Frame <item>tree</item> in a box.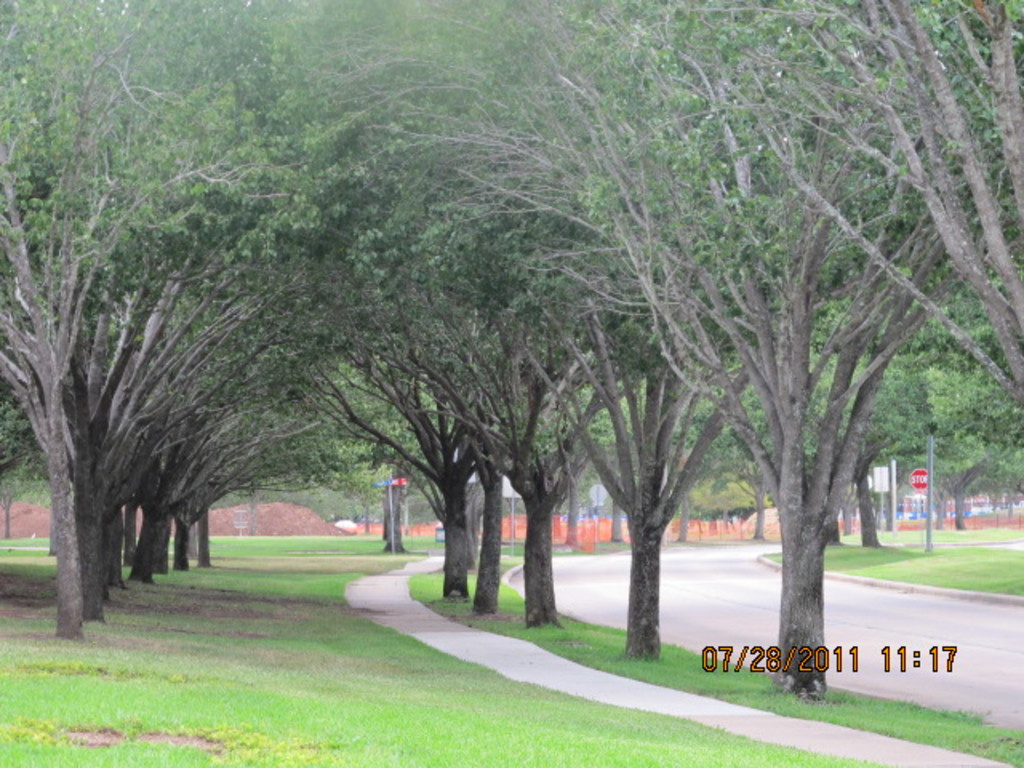
x1=642, y1=354, x2=731, y2=544.
